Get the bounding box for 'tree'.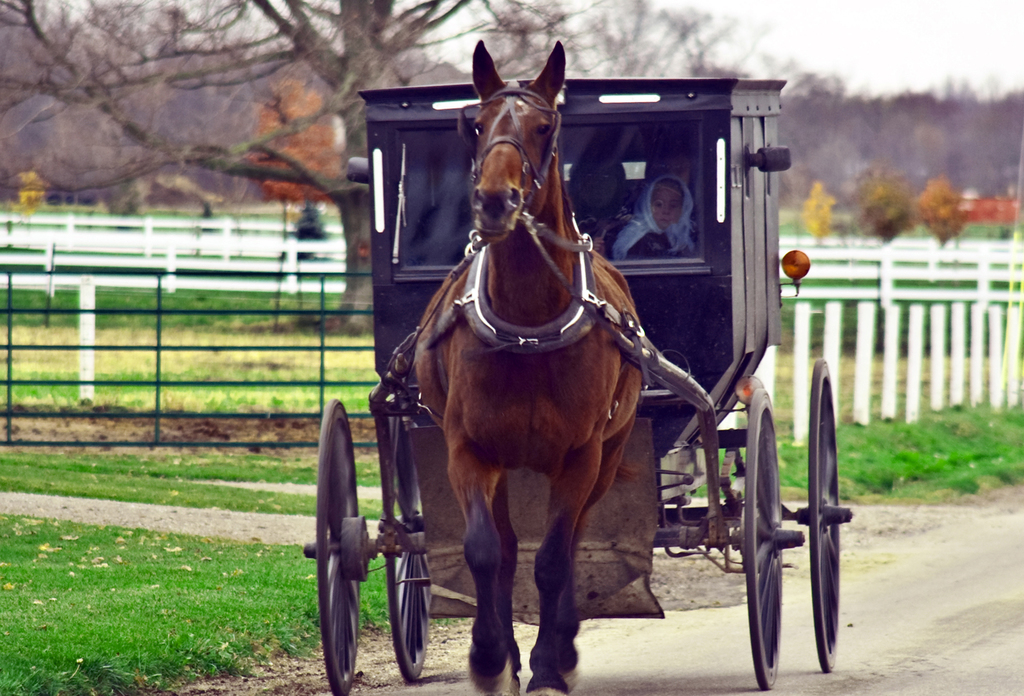
246:74:341:216.
